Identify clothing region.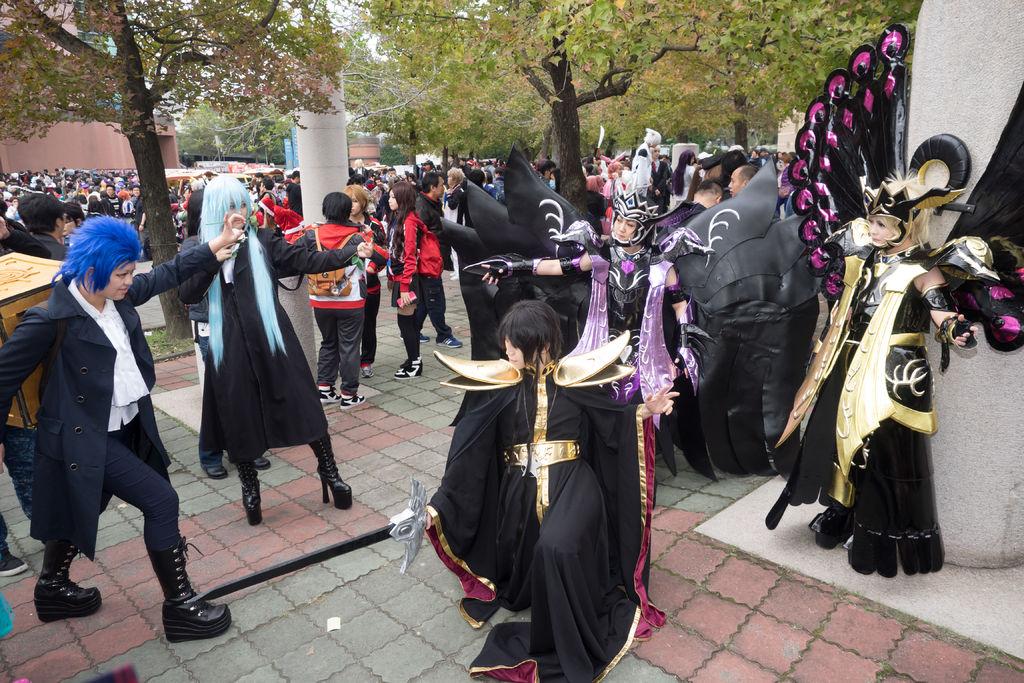
Region: 667, 165, 688, 210.
